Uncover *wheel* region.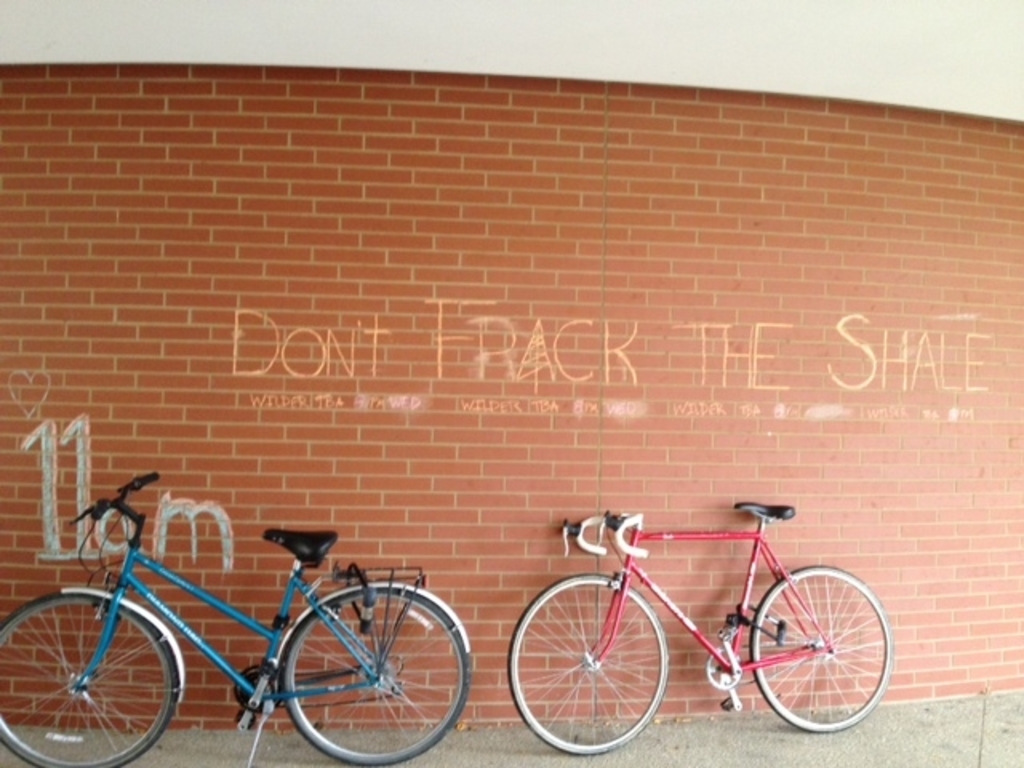
Uncovered: [747, 566, 891, 733].
